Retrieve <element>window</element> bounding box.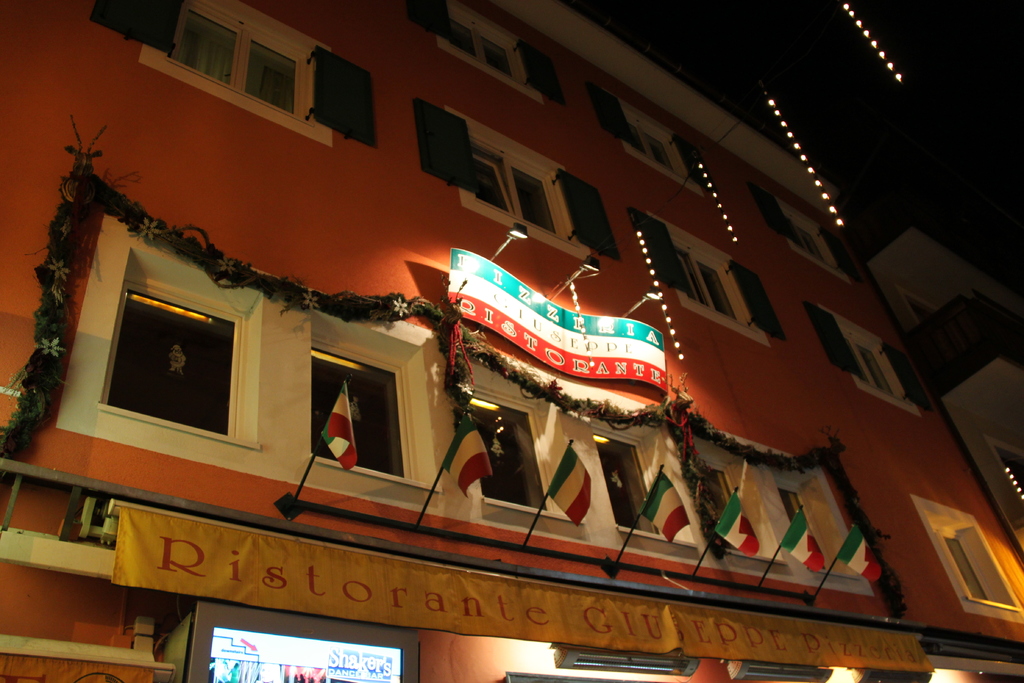
Bounding box: x1=451, y1=22, x2=510, y2=79.
